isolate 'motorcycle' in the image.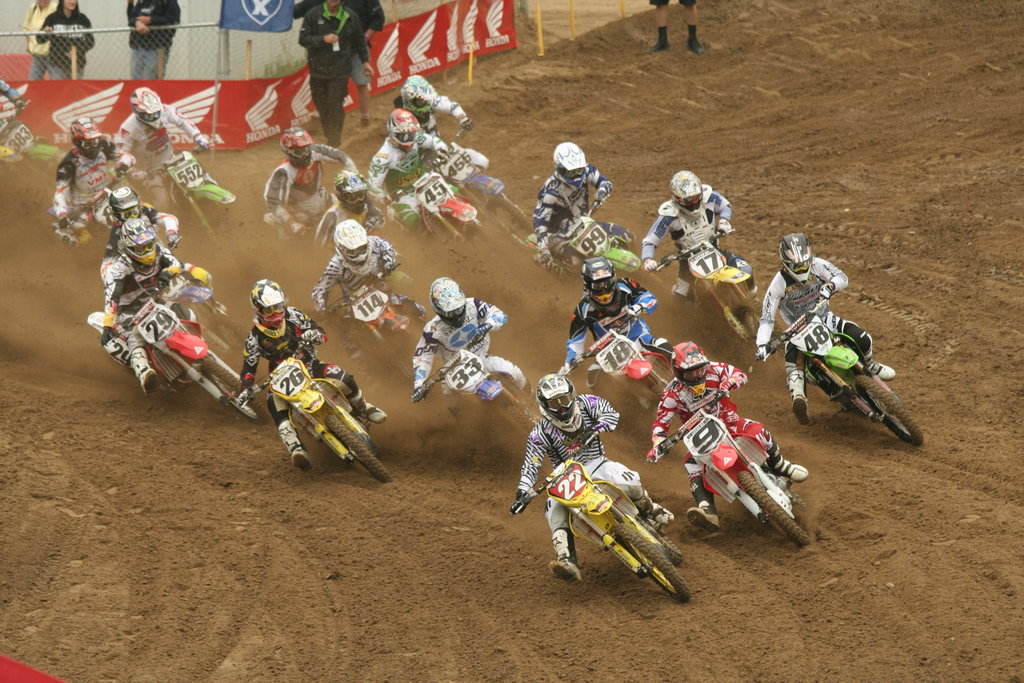
Isolated region: <box>145,151,239,251</box>.
